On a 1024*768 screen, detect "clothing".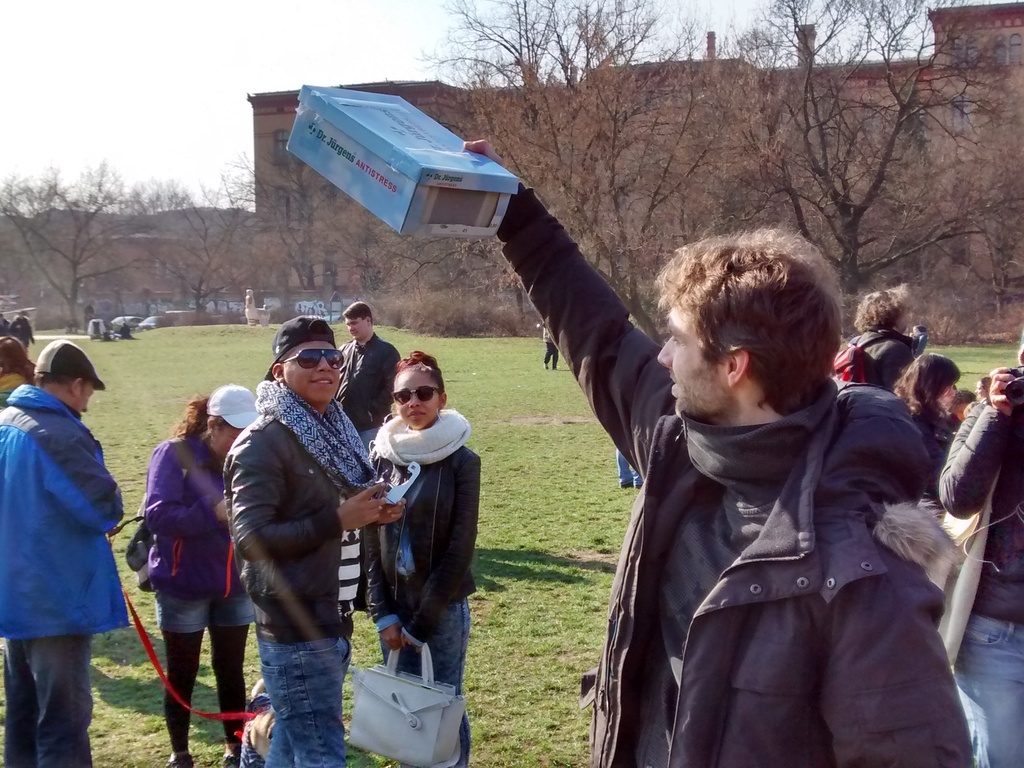
9:342:128:738.
